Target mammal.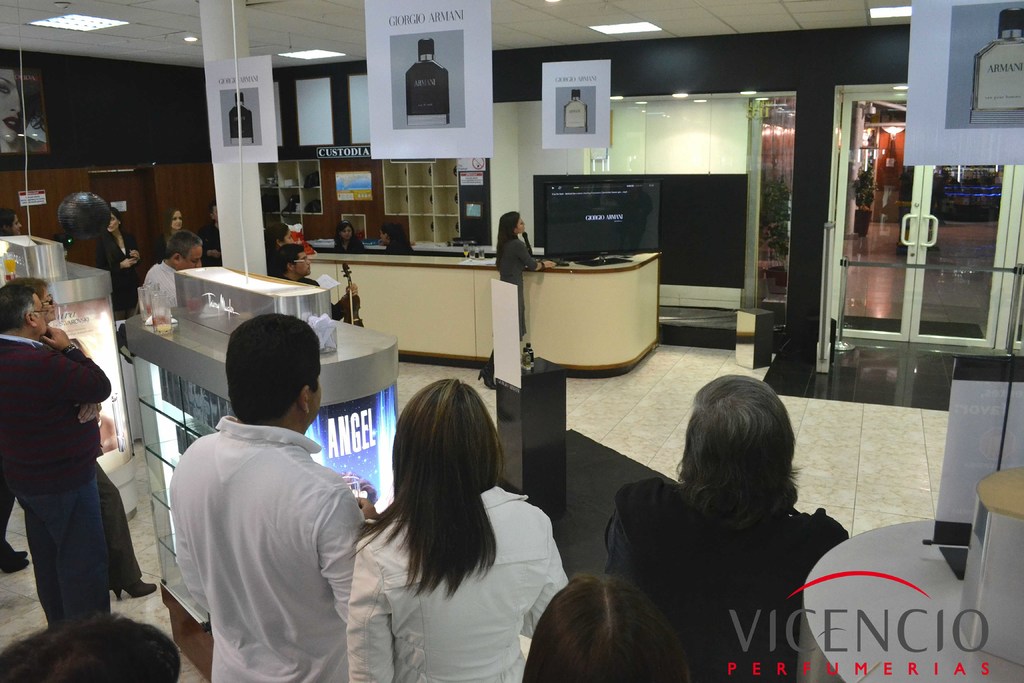
Target region: locate(0, 69, 29, 152).
